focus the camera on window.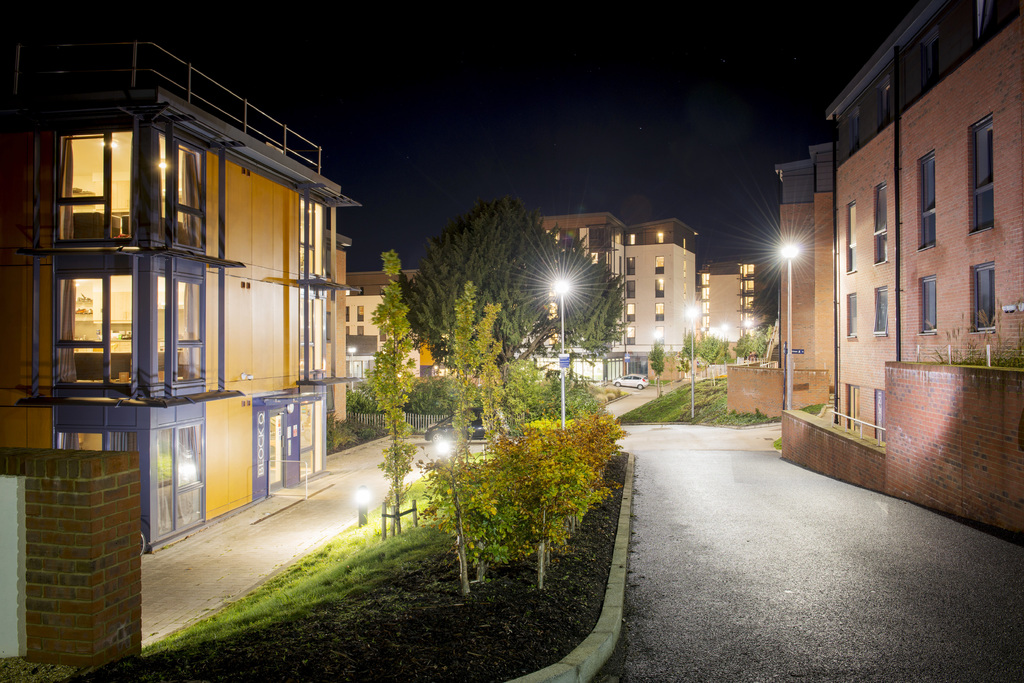
Focus region: crop(56, 275, 140, 398).
